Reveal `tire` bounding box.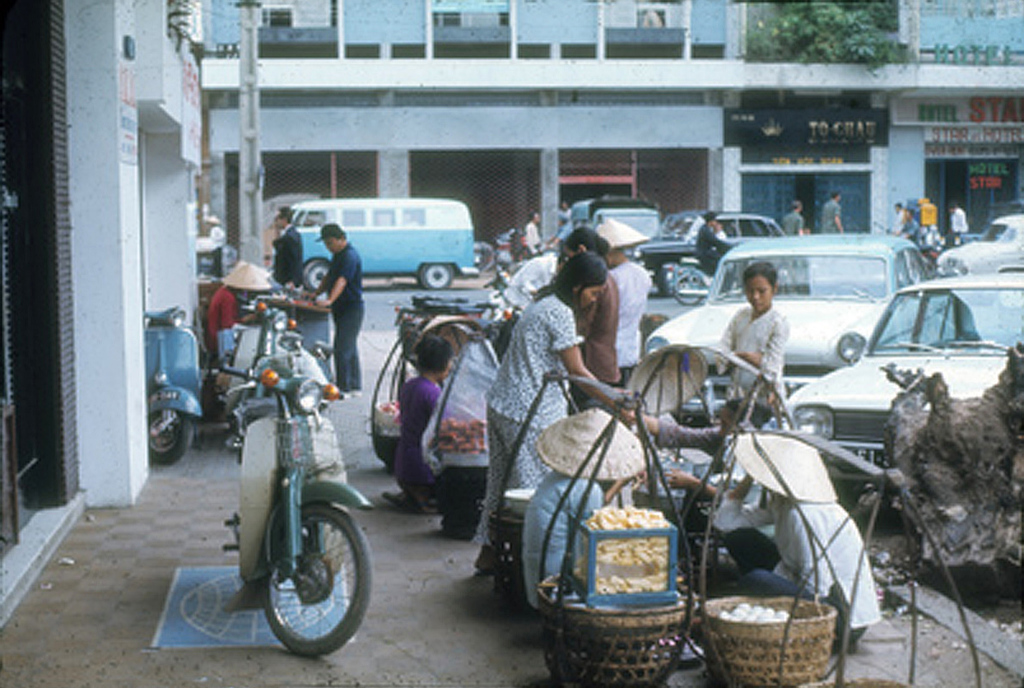
Revealed: <bbox>415, 260, 457, 288</bbox>.
